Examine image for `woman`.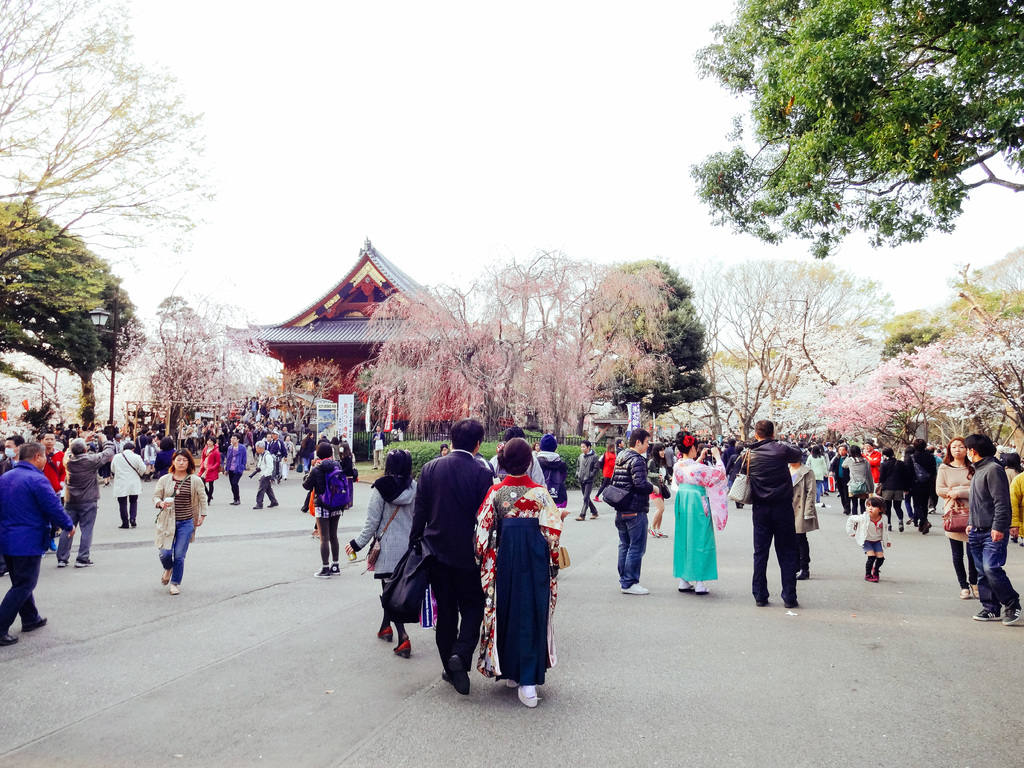
Examination result: bbox=[196, 438, 220, 505].
